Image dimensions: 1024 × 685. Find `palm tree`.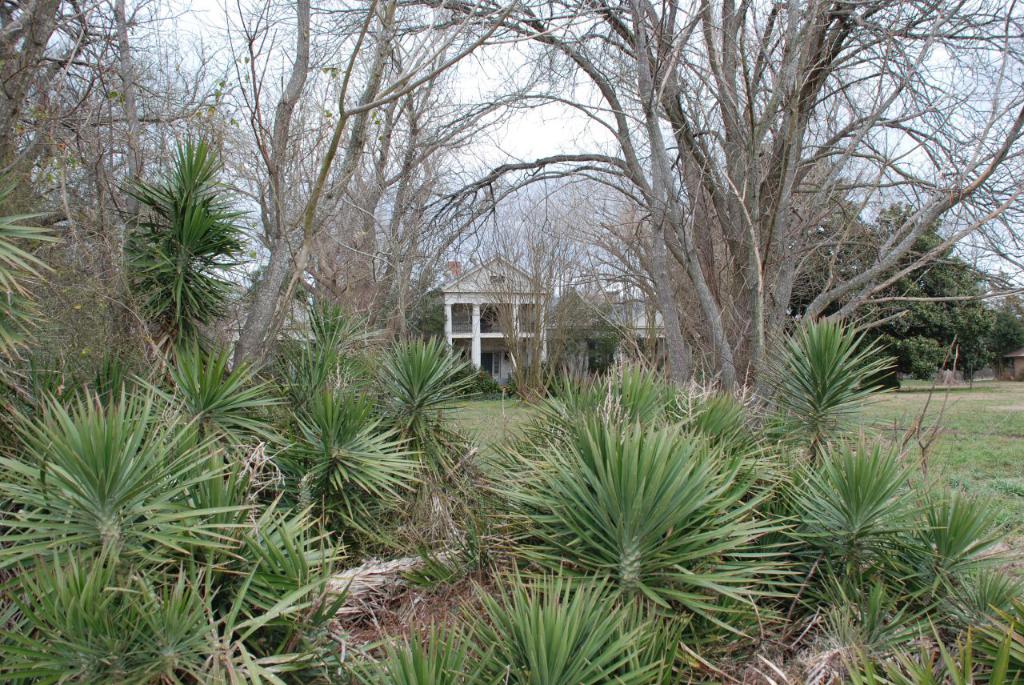
bbox=[0, 180, 49, 375].
